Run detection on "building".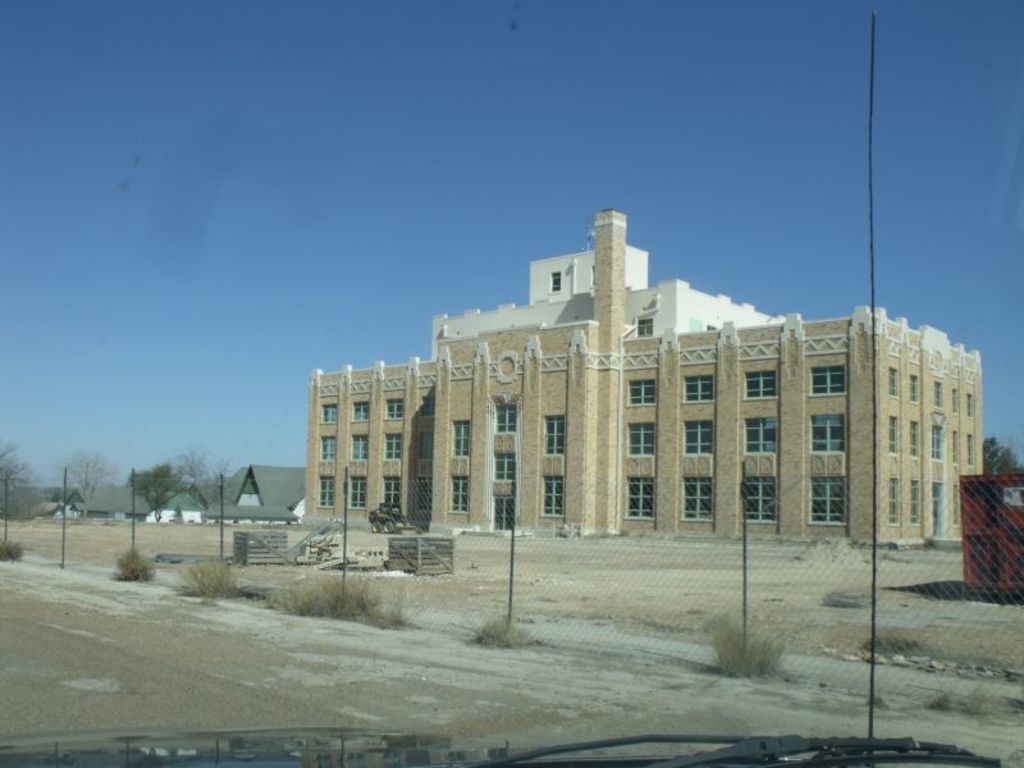
Result: bbox=[65, 488, 152, 520].
